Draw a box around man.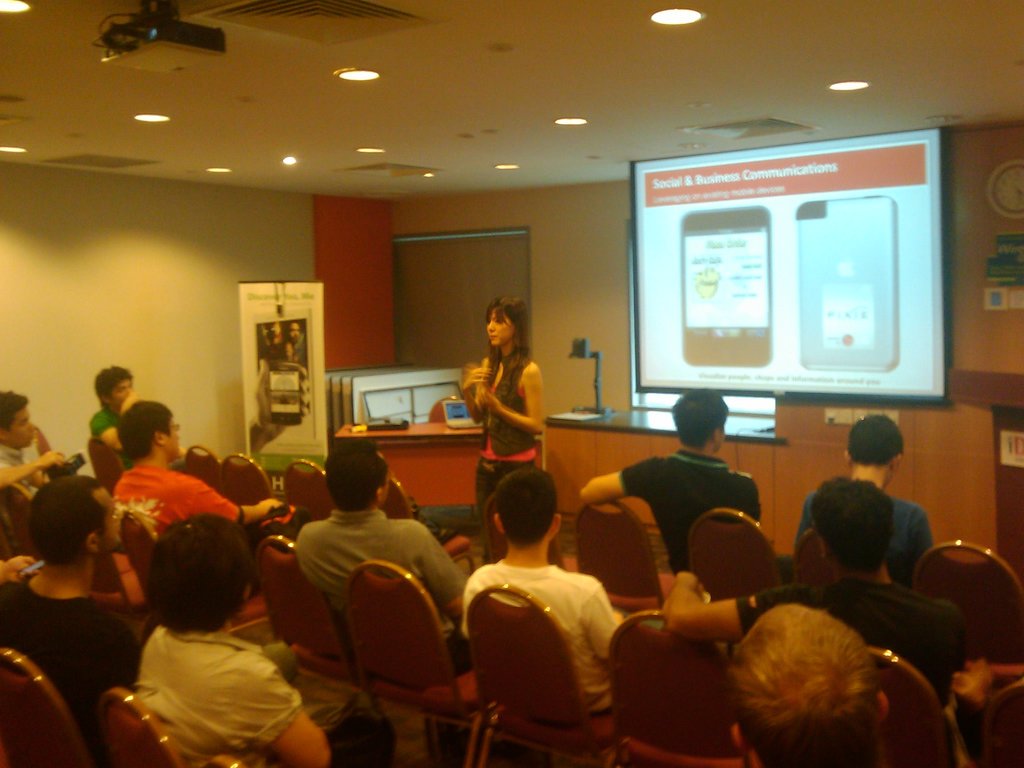
<region>796, 412, 940, 586</region>.
